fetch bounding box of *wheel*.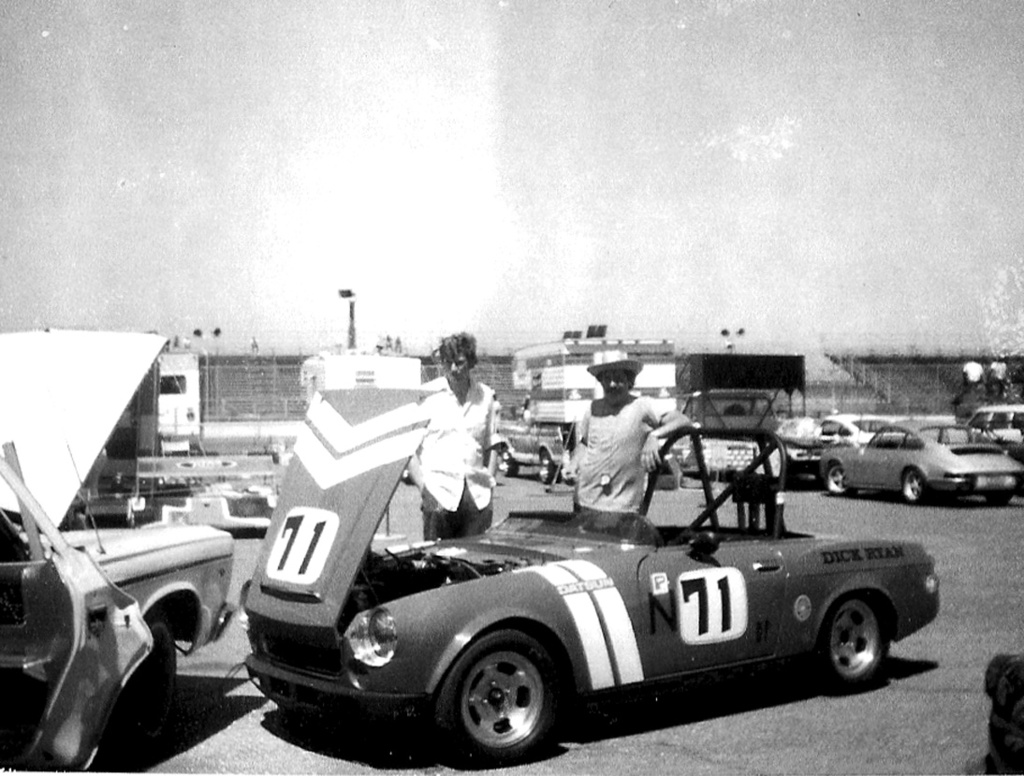
Bbox: <box>502,448,519,476</box>.
